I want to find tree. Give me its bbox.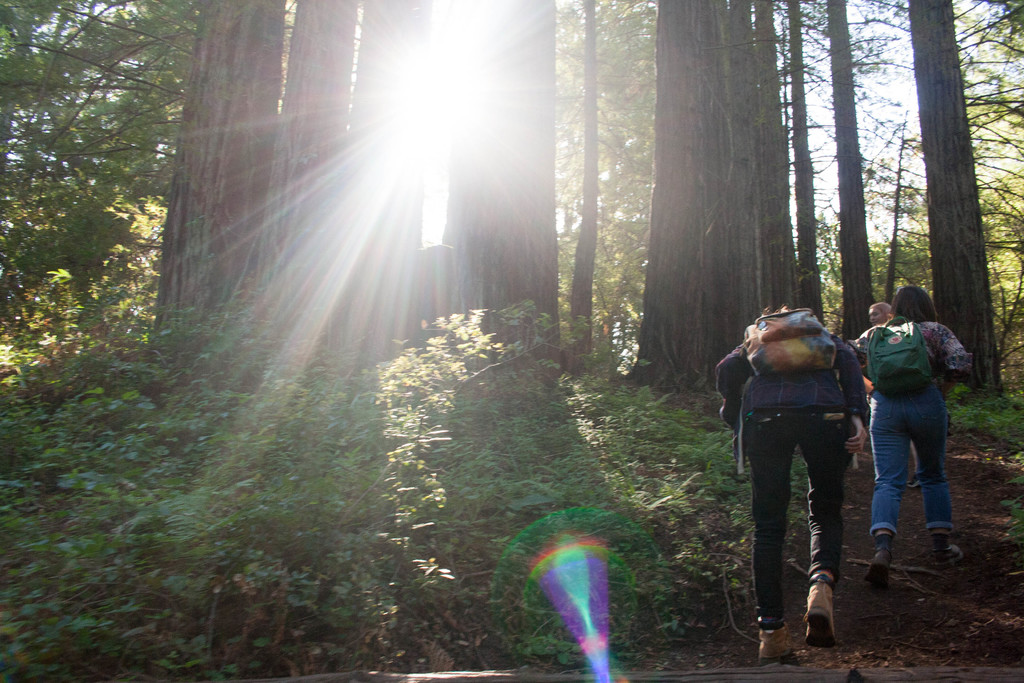
<bbox>572, 0, 598, 366</bbox>.
